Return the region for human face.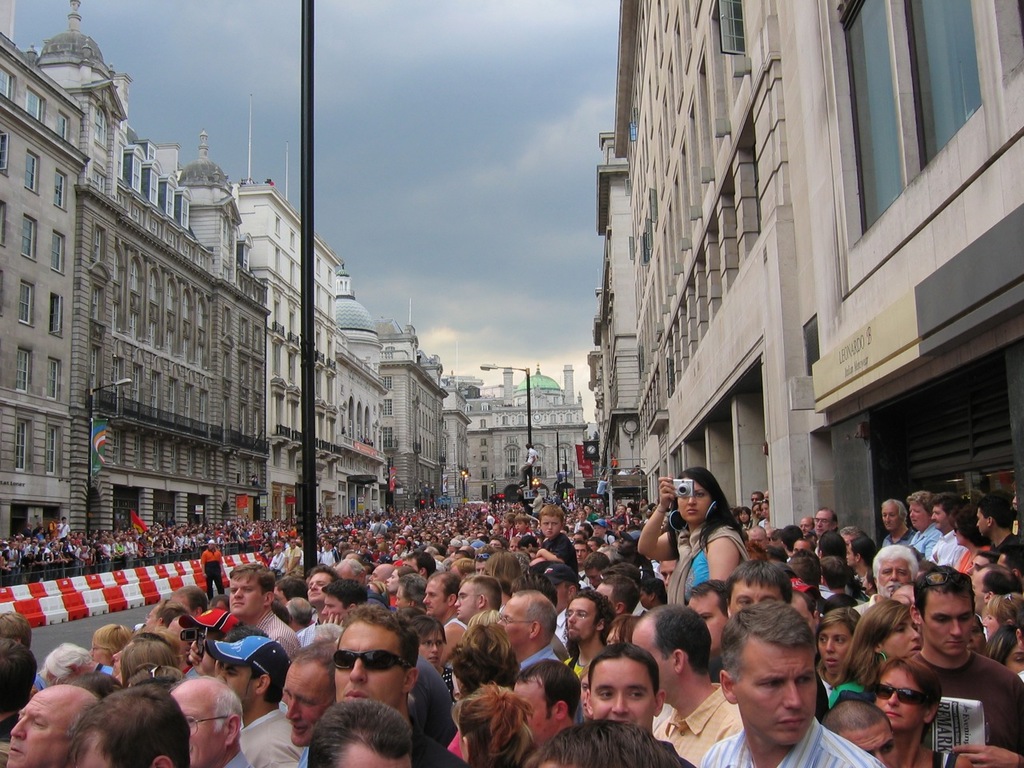
{"left": 878, "top": 498, "right": 906, "bottom": 535}.
